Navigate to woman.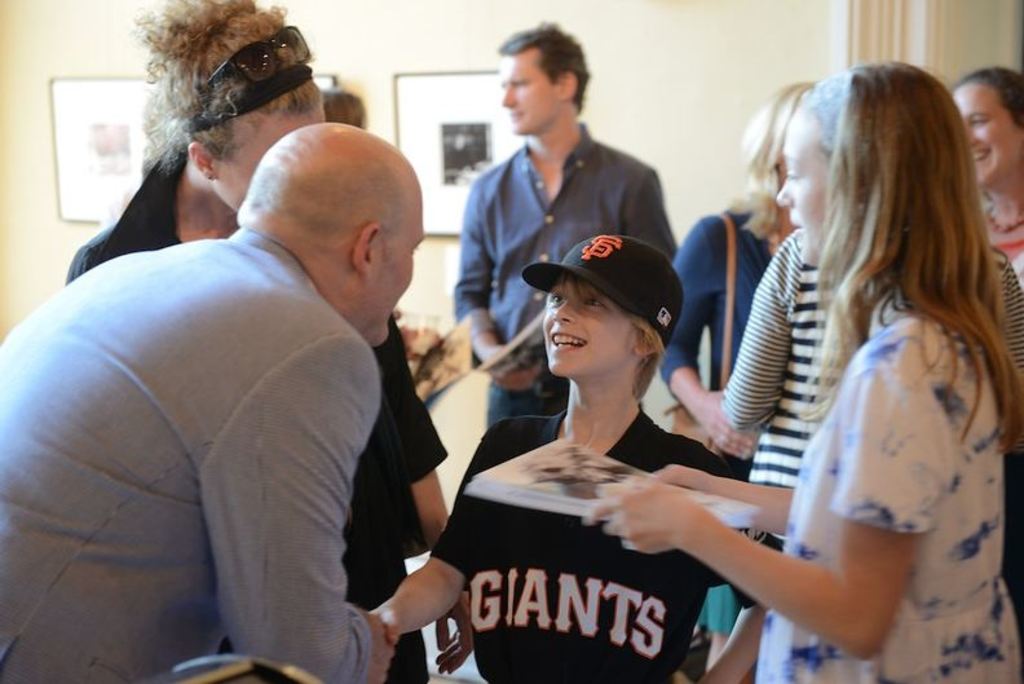
Navigation target: Rect(723, 224, 1023, 650).
